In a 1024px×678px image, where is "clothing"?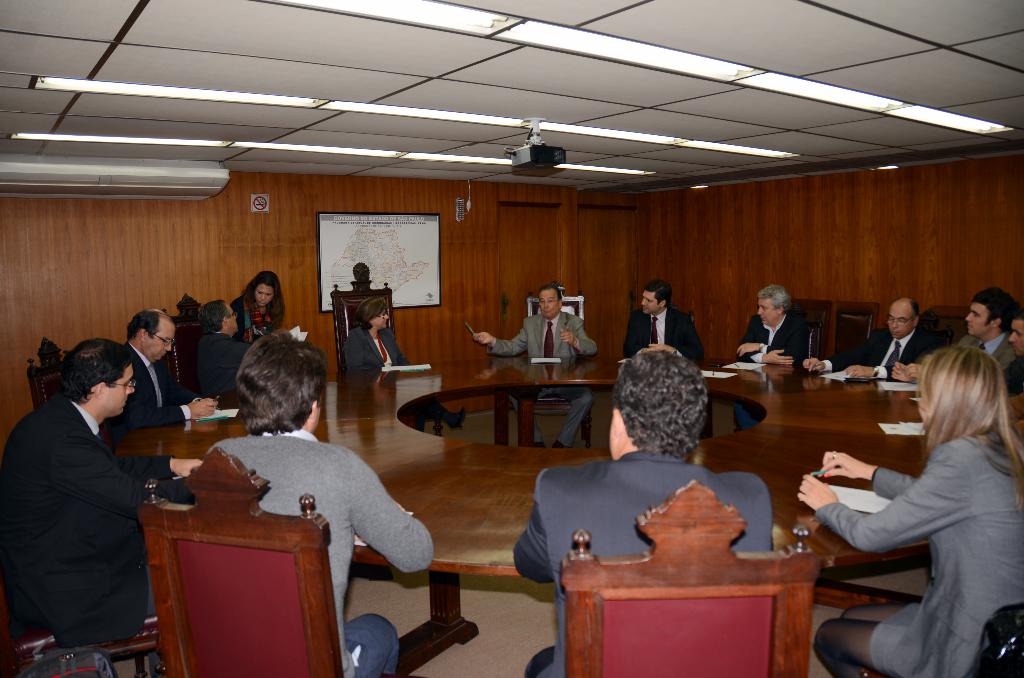
514/445/772/677.
